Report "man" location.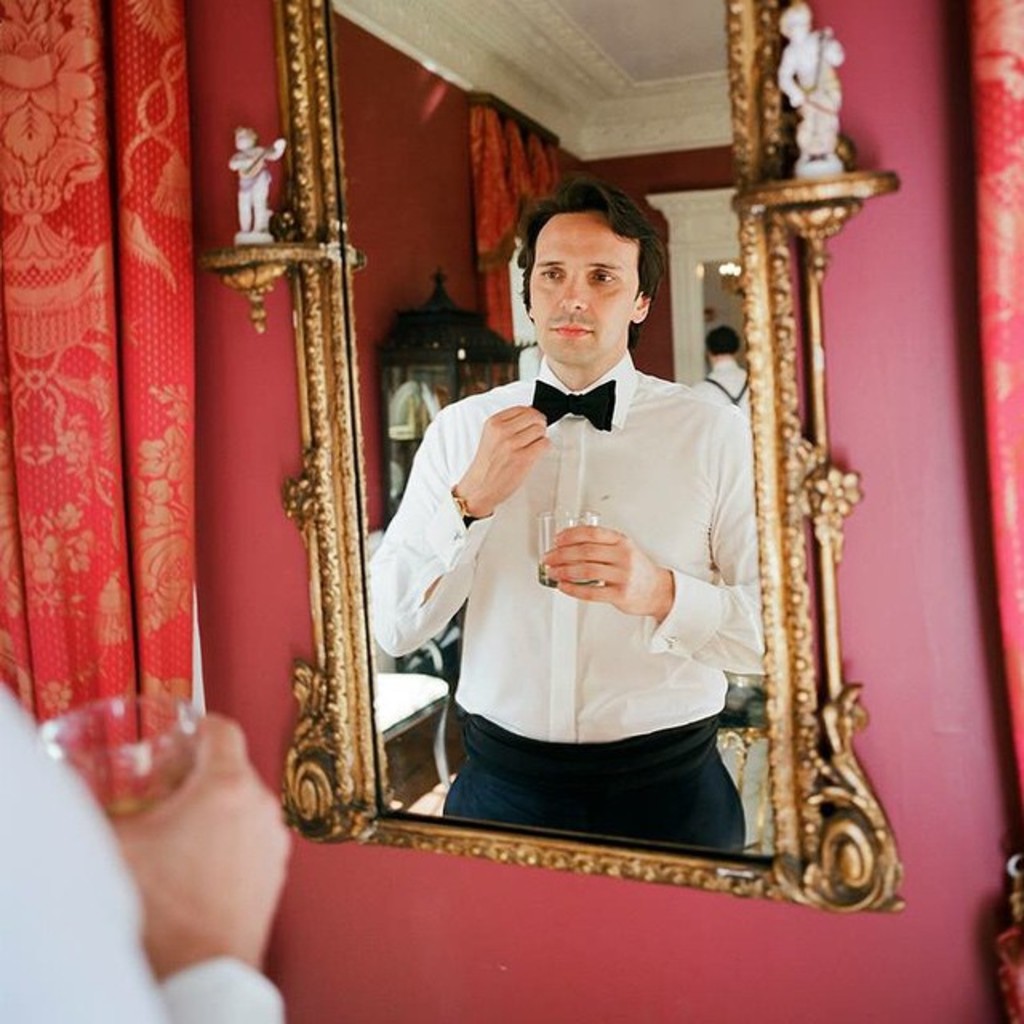
Report: bbox=[378, 216, 794, 842].
